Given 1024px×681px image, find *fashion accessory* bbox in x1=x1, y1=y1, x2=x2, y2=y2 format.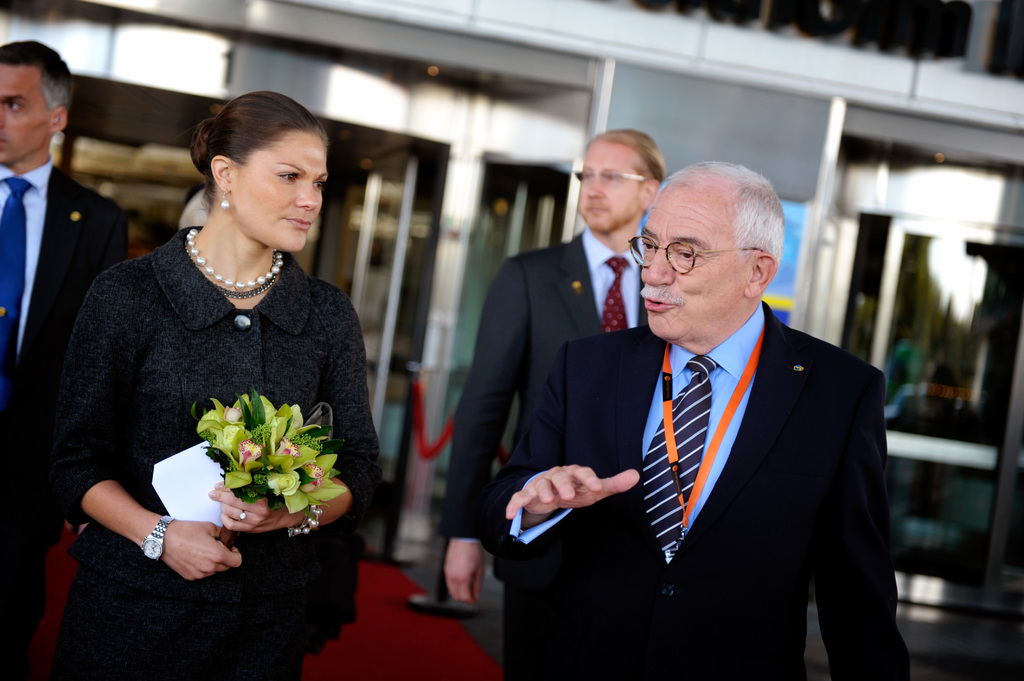
x1=216, y1=189, x2=233, y2=216.
